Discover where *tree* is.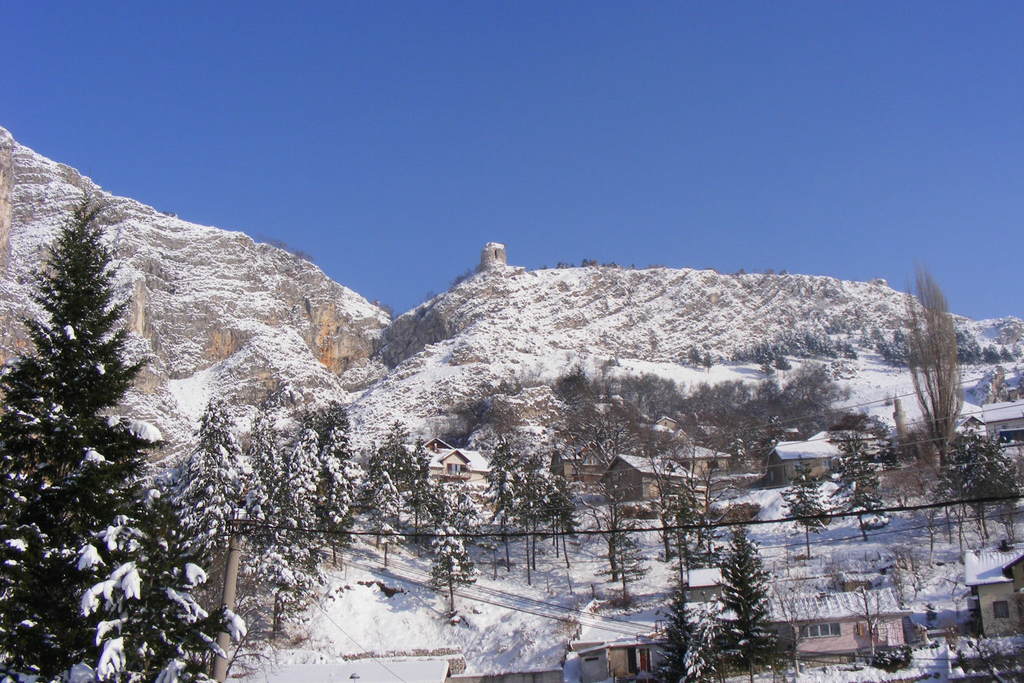
Discovered at region(27, 189, 173, 578).
